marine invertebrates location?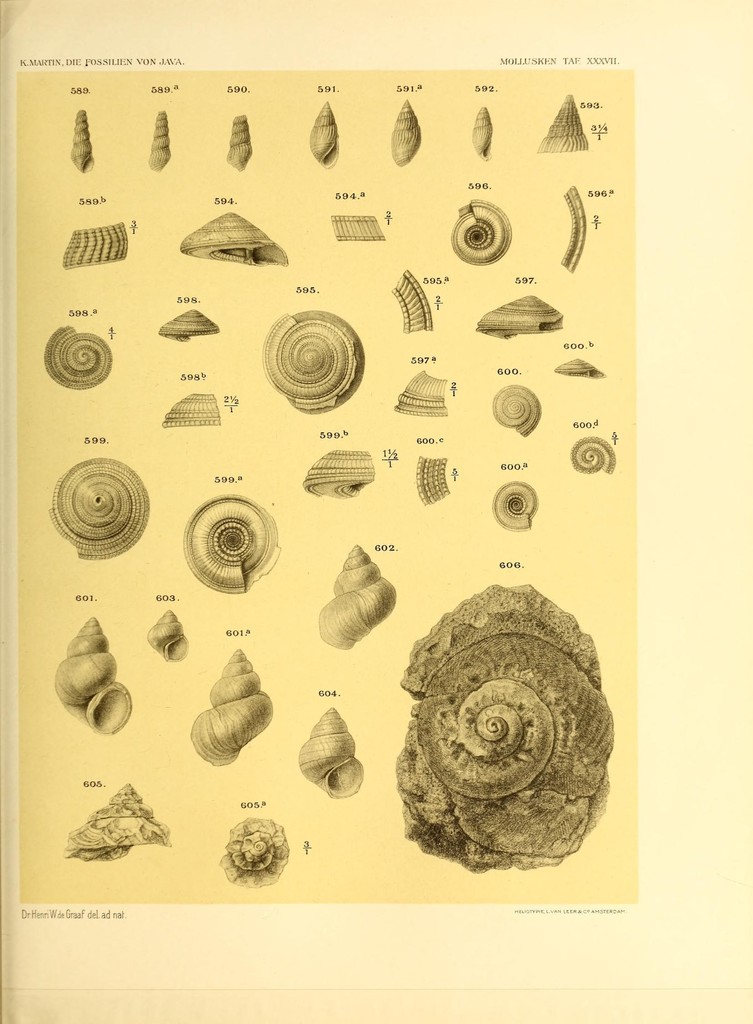
[552, 182, 596, 278]
